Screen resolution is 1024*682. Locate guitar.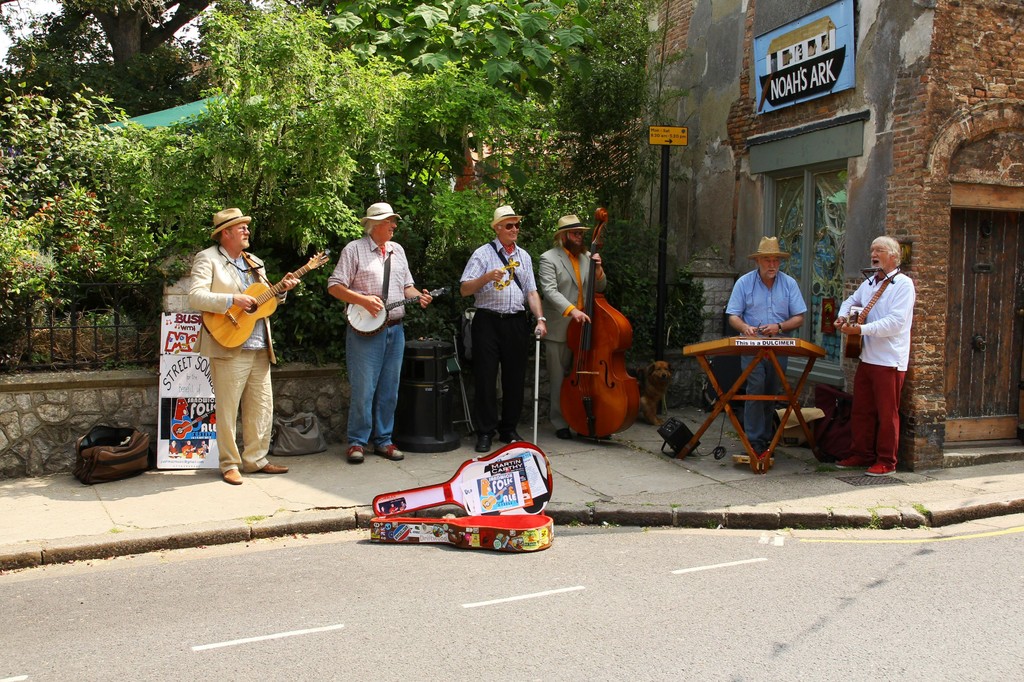
{"left": 560, "top": 205, "right": 640, "bottom": 438}.
